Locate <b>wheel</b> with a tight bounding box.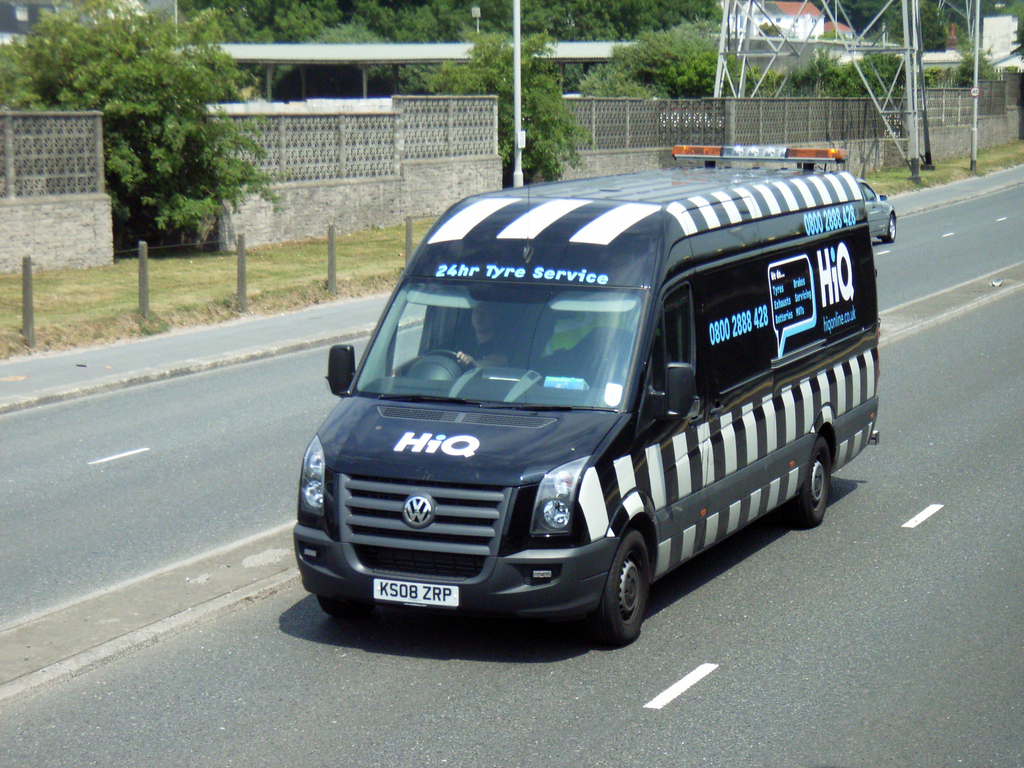
422, 346, 465, 364.
